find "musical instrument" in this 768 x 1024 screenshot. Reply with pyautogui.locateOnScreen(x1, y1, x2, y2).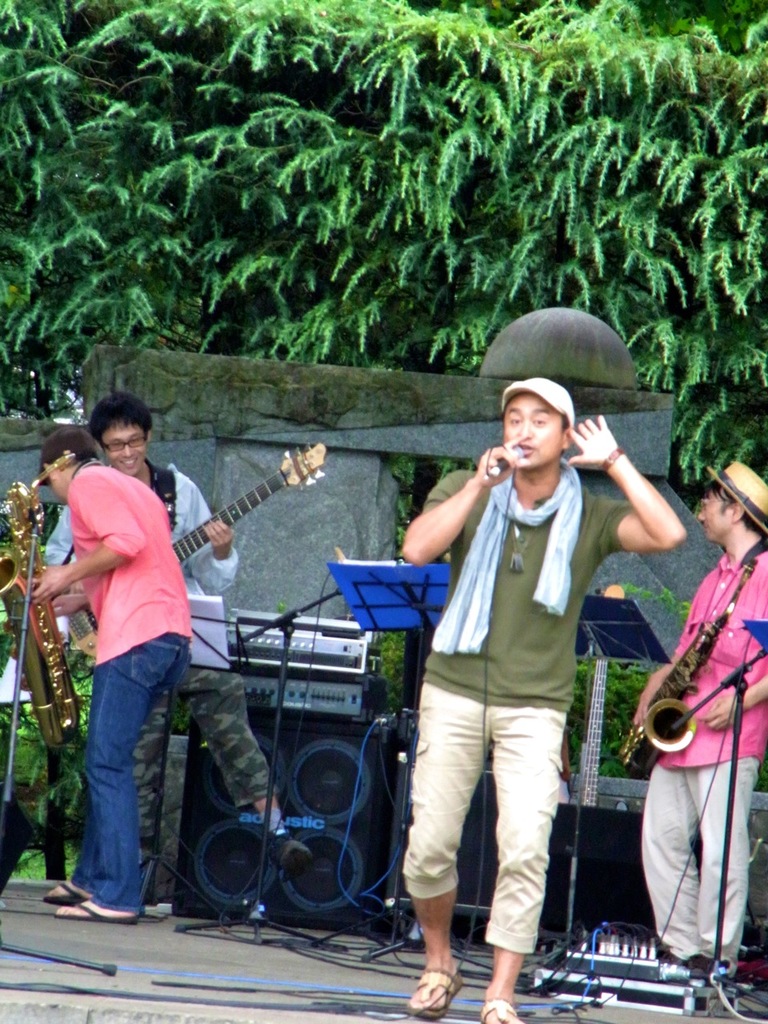
pyautogui.locateOnScreen(58, 436, 334, 654).
